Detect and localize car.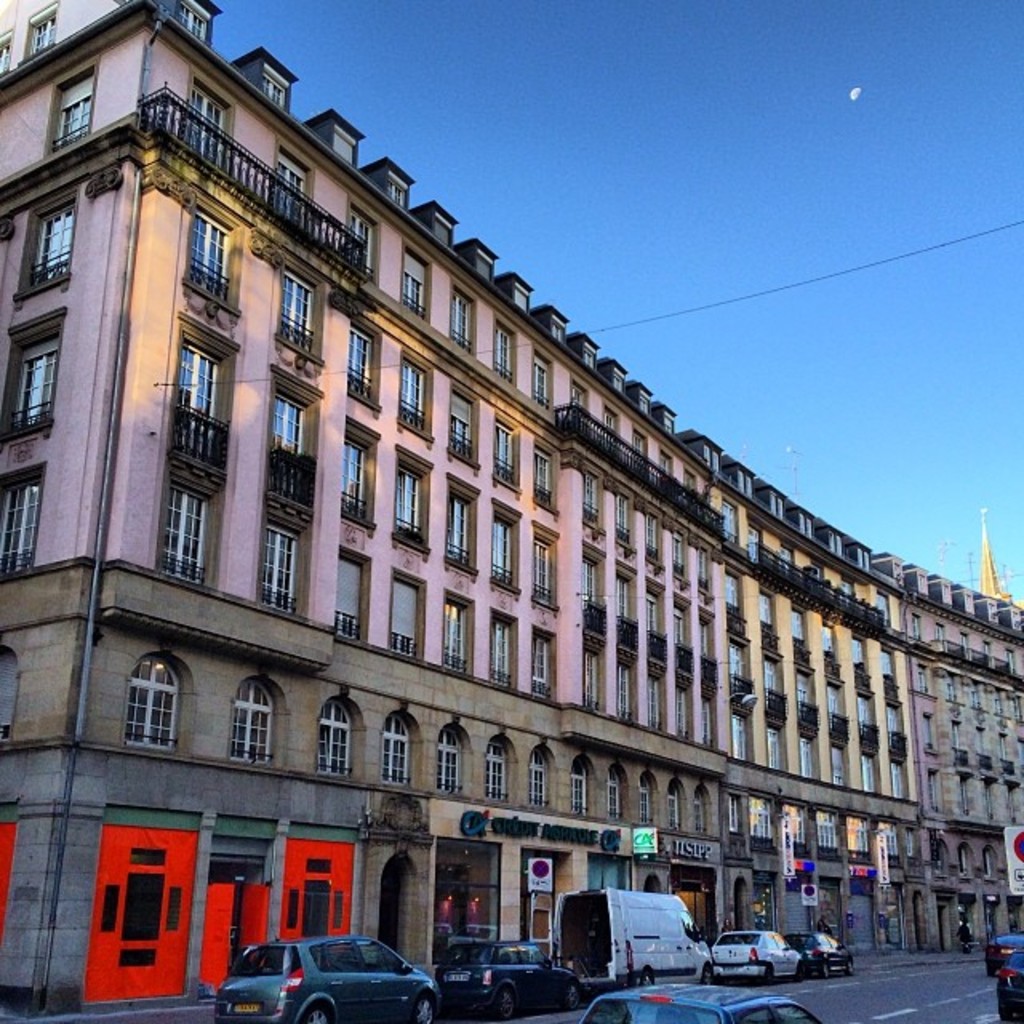
Localized at <bbox>571, 979, 826, 1022</bbox>.
